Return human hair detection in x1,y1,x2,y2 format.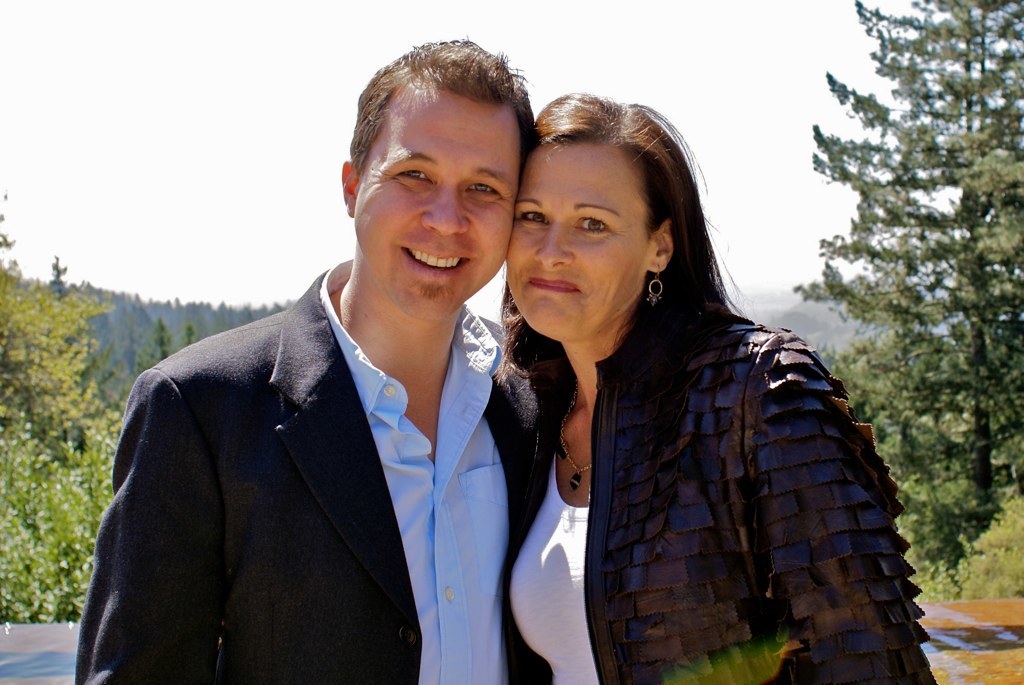
339,39,546,318.
